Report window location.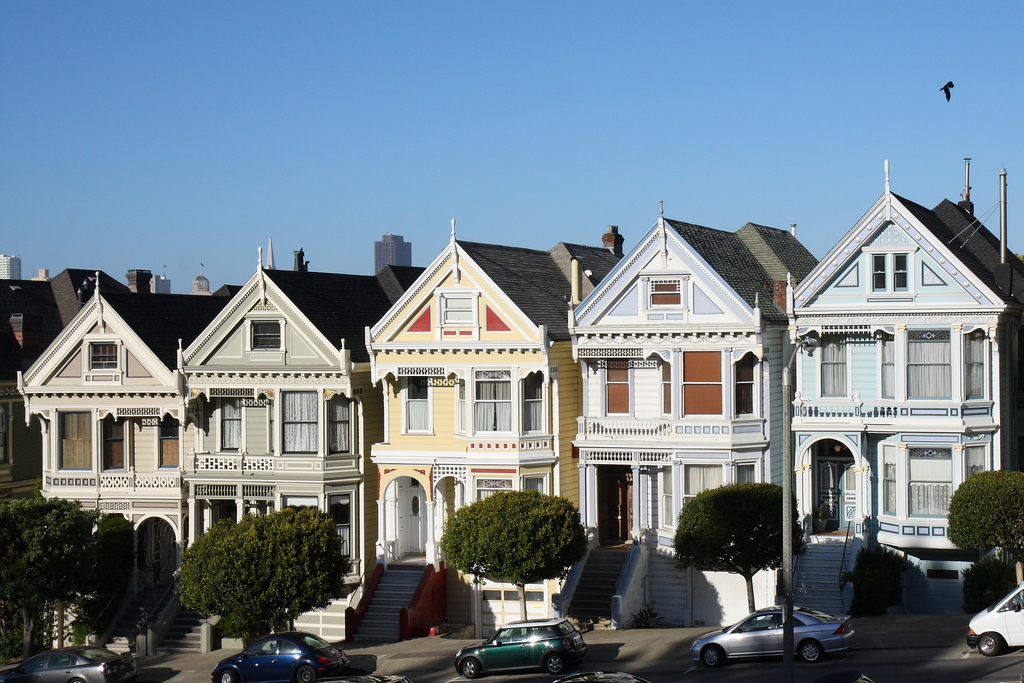
Report: bbox=[657, 463, 677, 534].
